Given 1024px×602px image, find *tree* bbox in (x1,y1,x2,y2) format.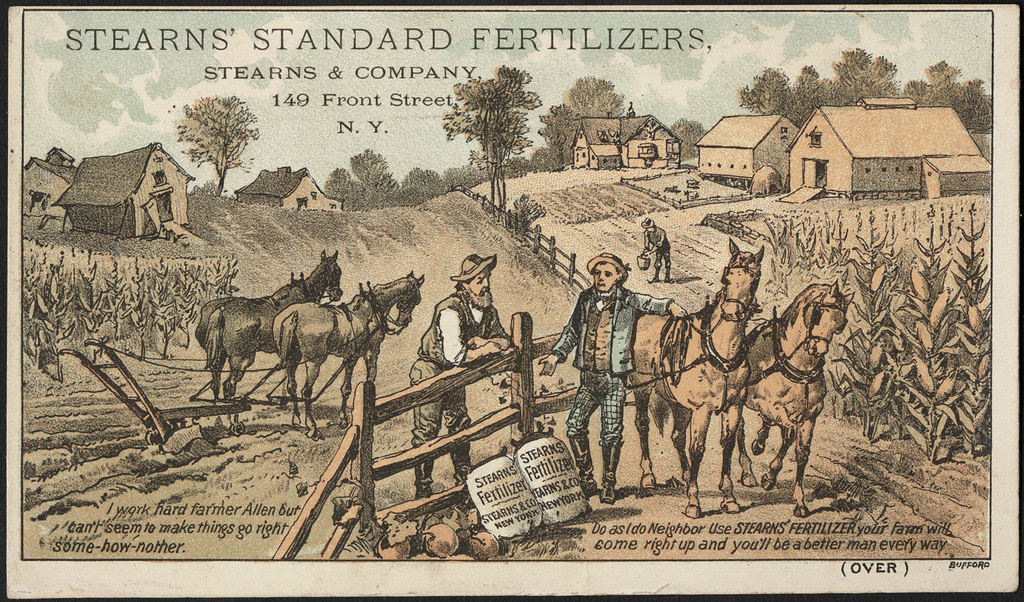
(361,149,402,207).
